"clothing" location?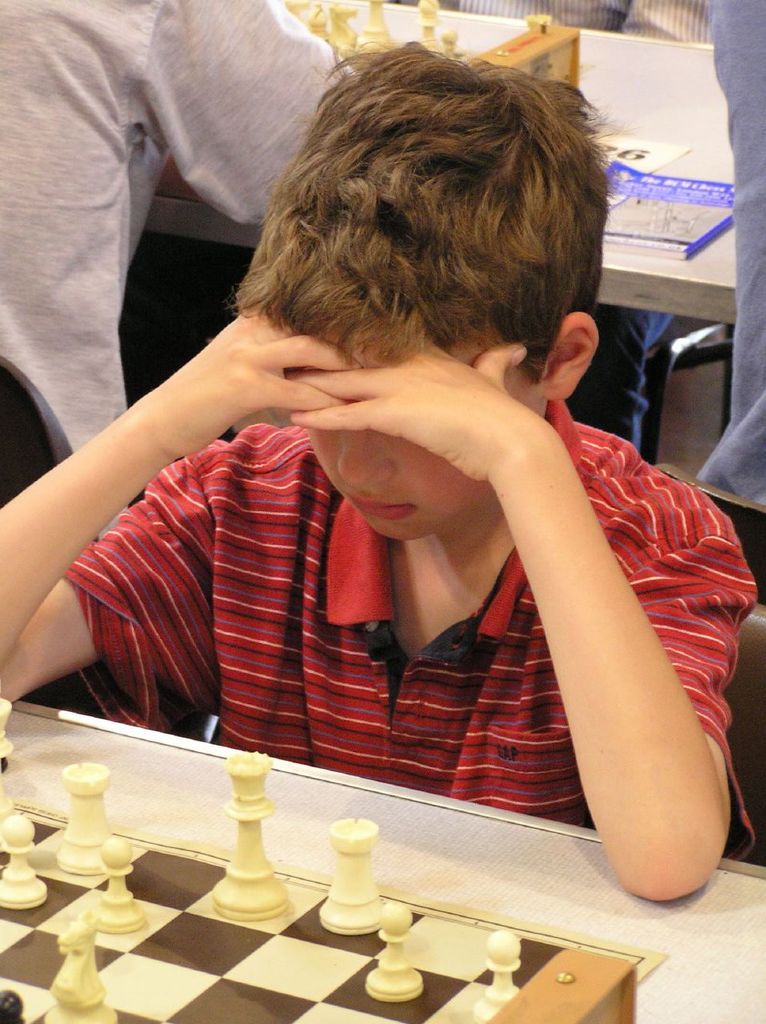
x1=689, y1=0, x2=765, y2=598
